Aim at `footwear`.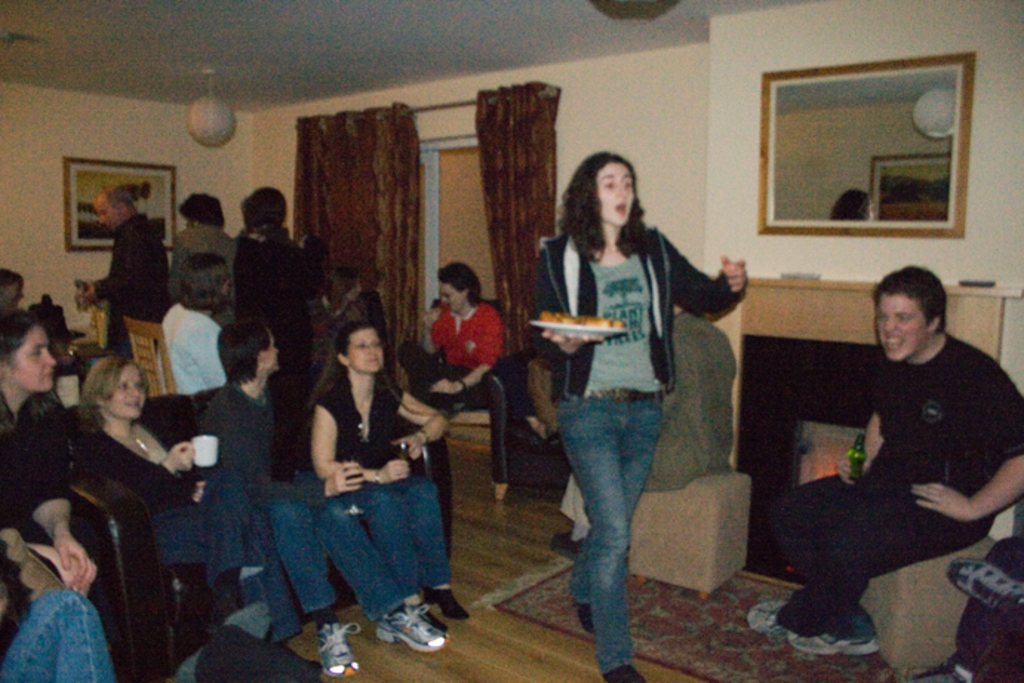
Aimed at left=576, top=596, right=600, bottom=634.
